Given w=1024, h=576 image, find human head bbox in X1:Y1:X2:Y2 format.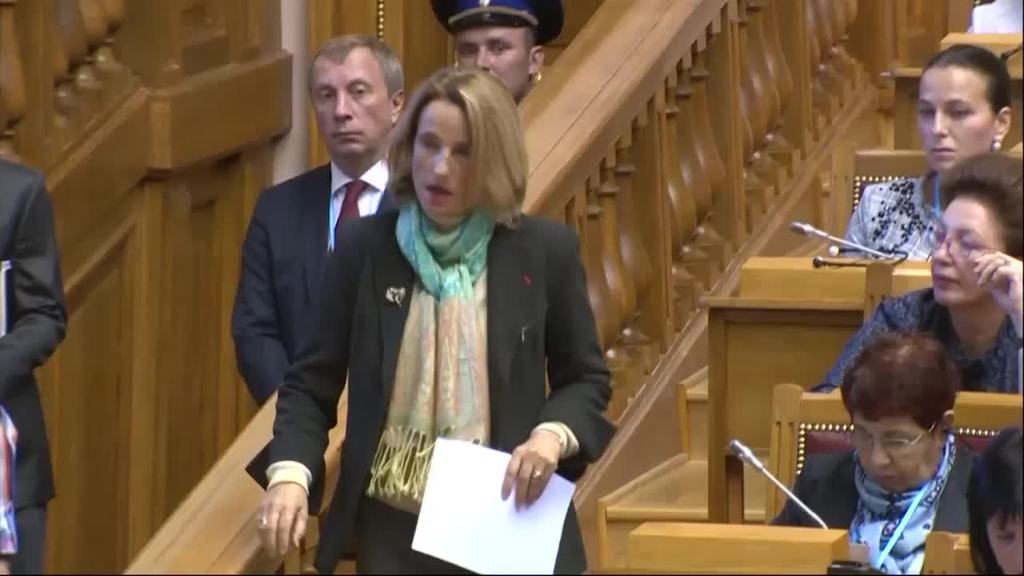
386:61:526:230.
